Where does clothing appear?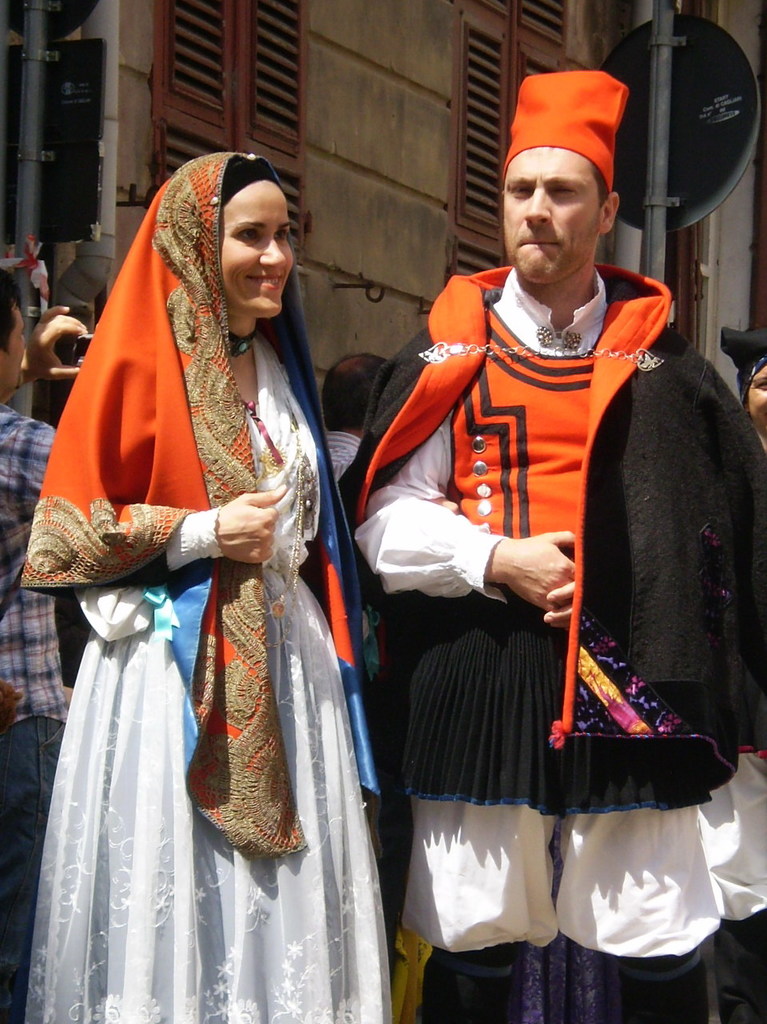
Appears at l=25, t=139, r=415, b=1023.
